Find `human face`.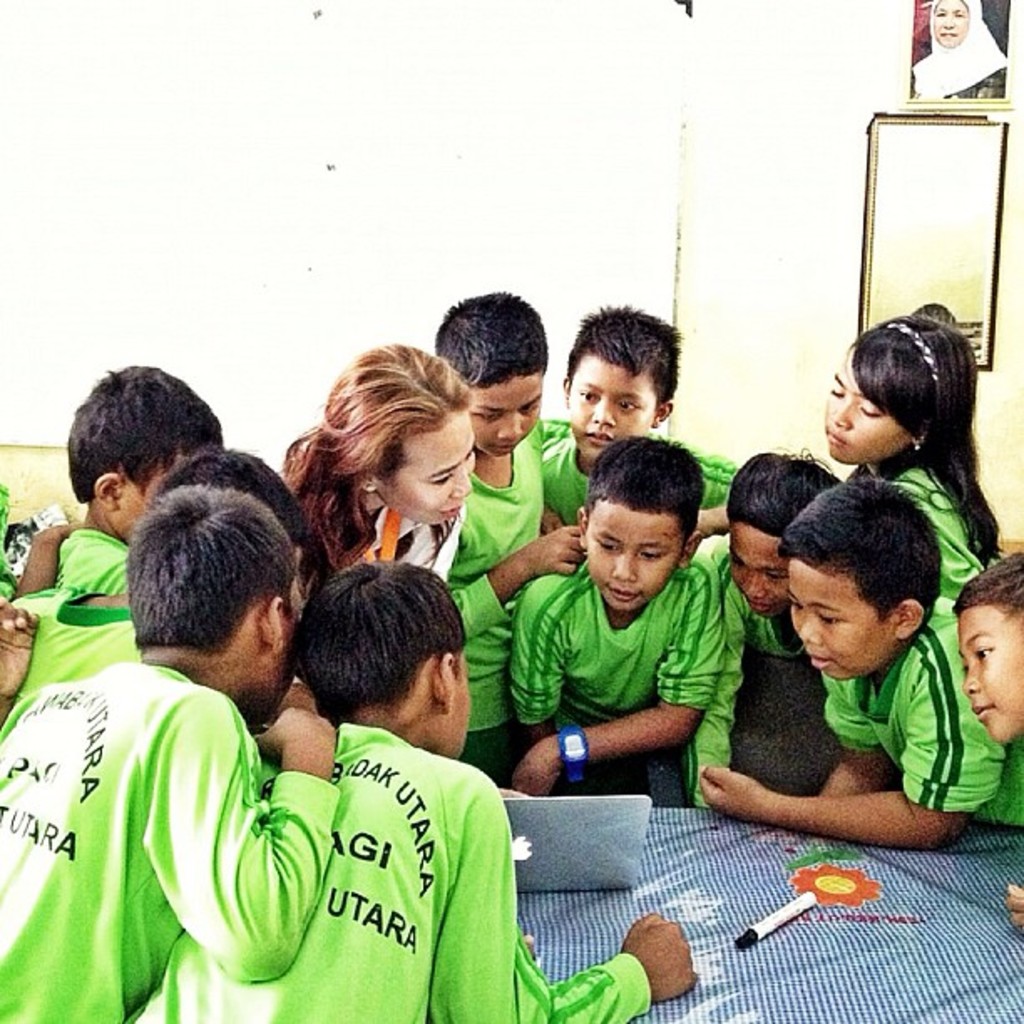
934/0/969/47.
